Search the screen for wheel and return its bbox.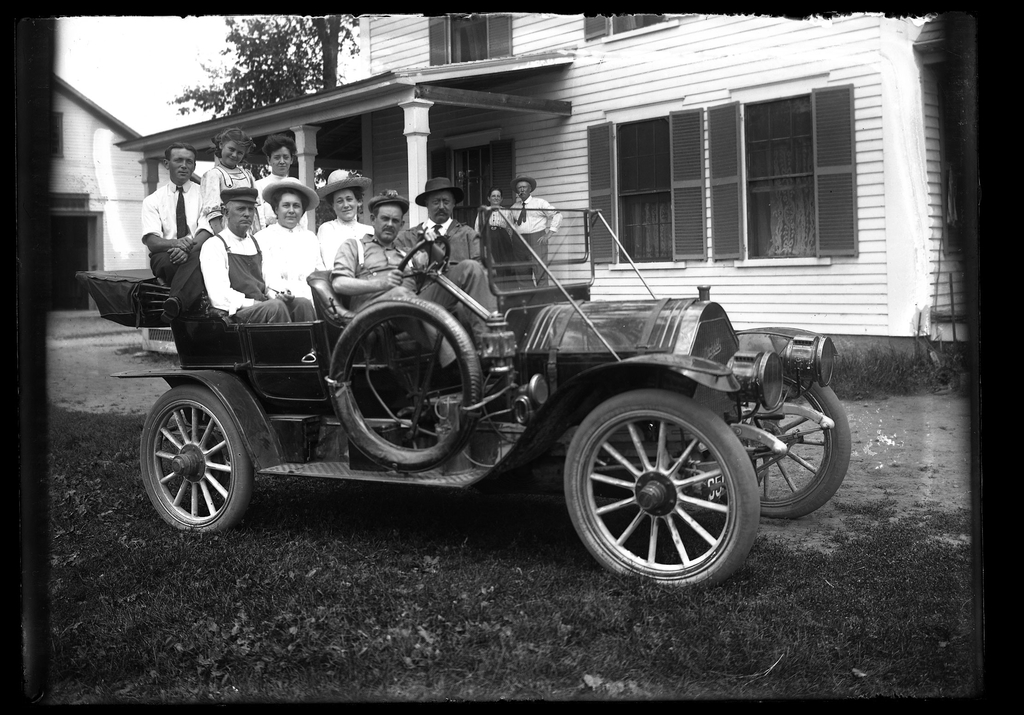
Found: locate(394, 231, 451, 300).
